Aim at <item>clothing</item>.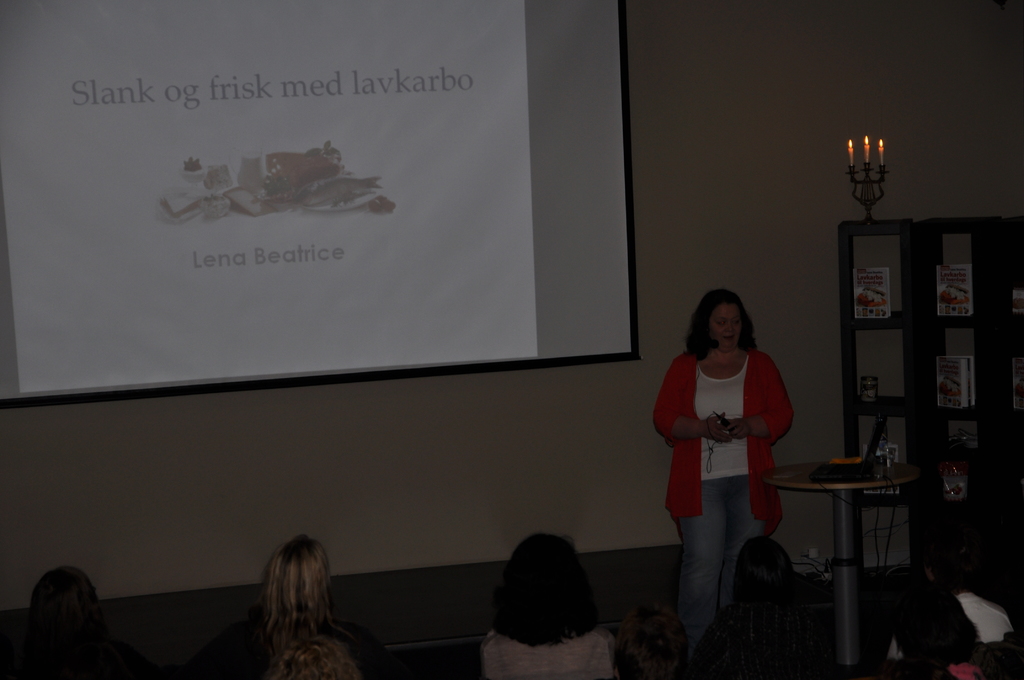
Aimed at rect(479, 629, 621, 679).
